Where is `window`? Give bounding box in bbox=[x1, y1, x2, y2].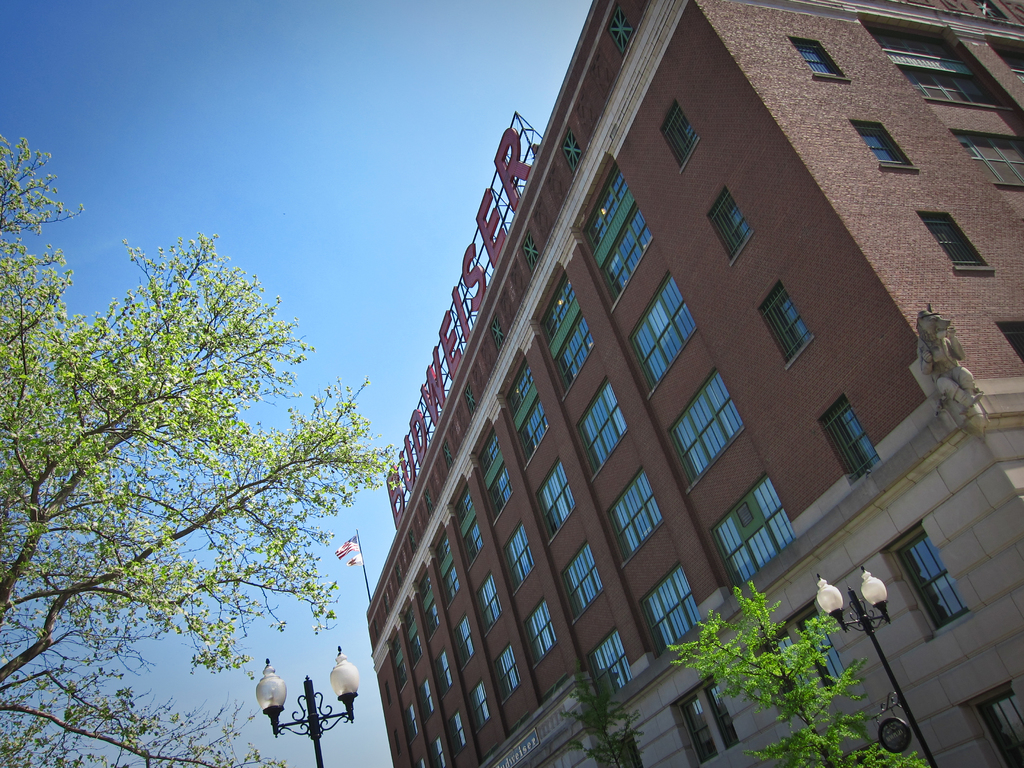
bbox=[543, 271, 596, 397].
